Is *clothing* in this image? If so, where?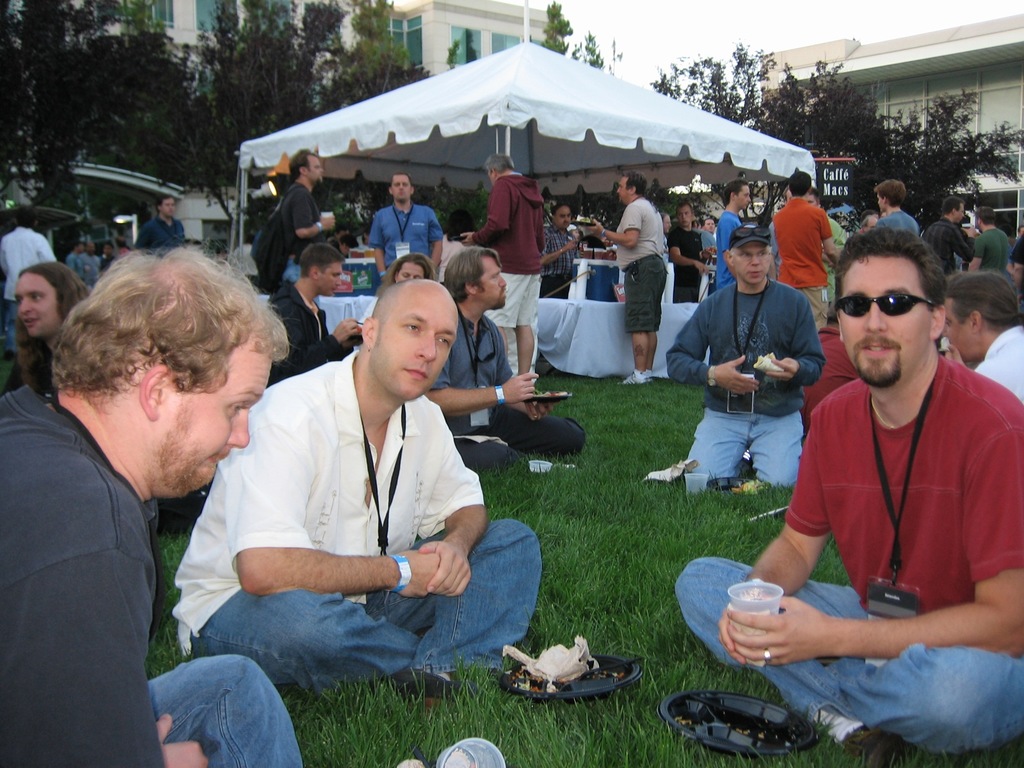
Yes, at x1=134 y1=217 x2=185 y2=252.
